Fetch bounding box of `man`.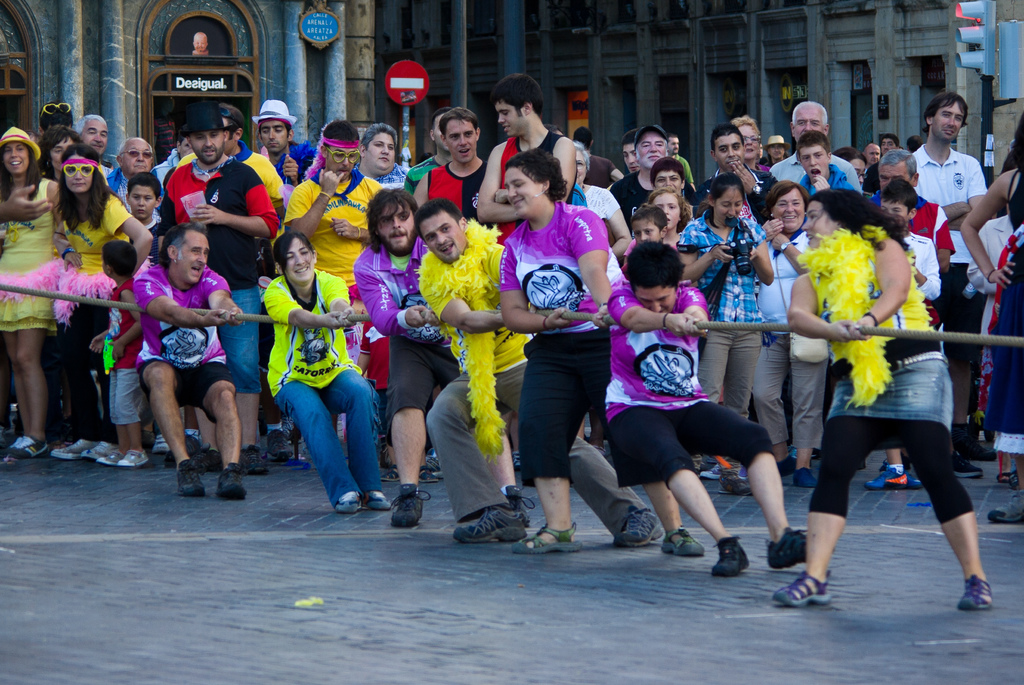
Bbox: <region>473, 66, 578, 249</region>.
